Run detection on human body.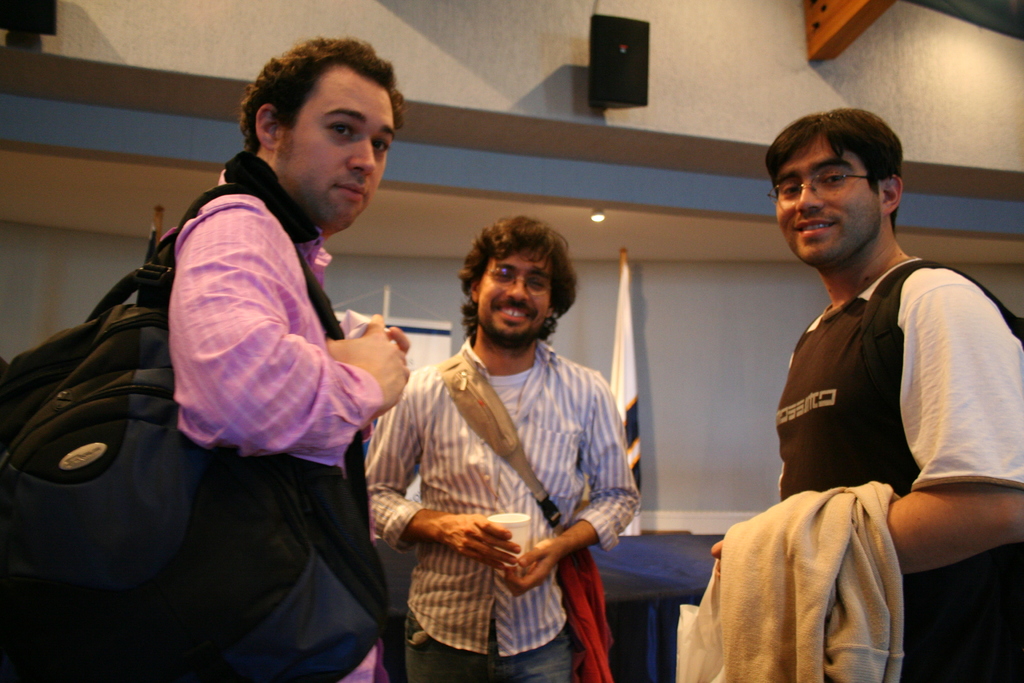
Result: l=166, t=169, r=411, b=682.
